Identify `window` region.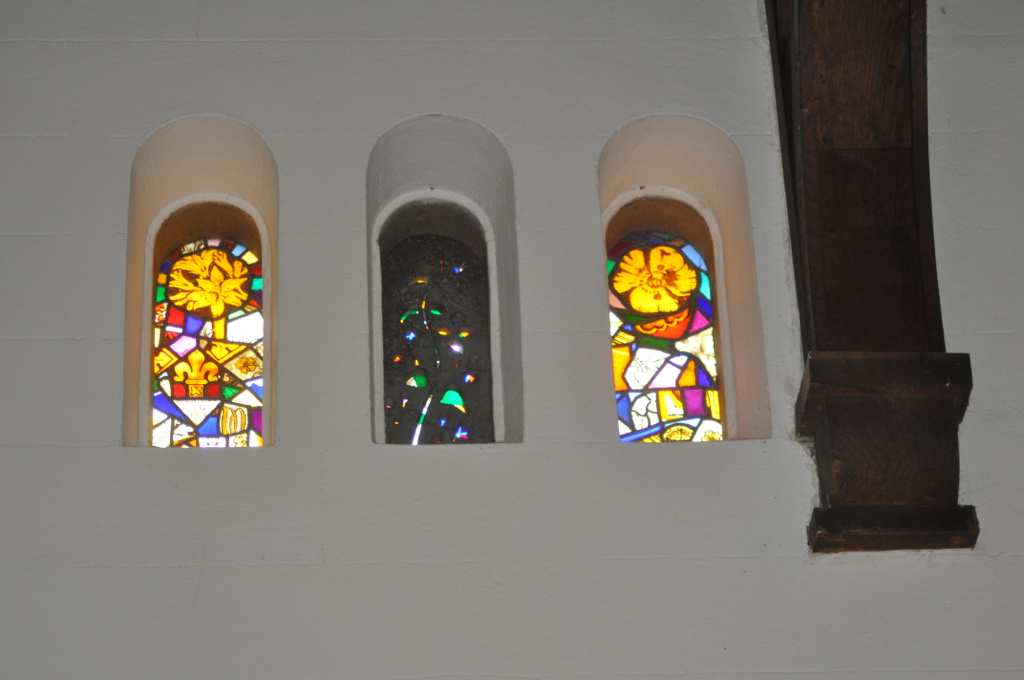
Region: {"x1": 363, "y1": 113, "x2": 531, "y2": 448}.
